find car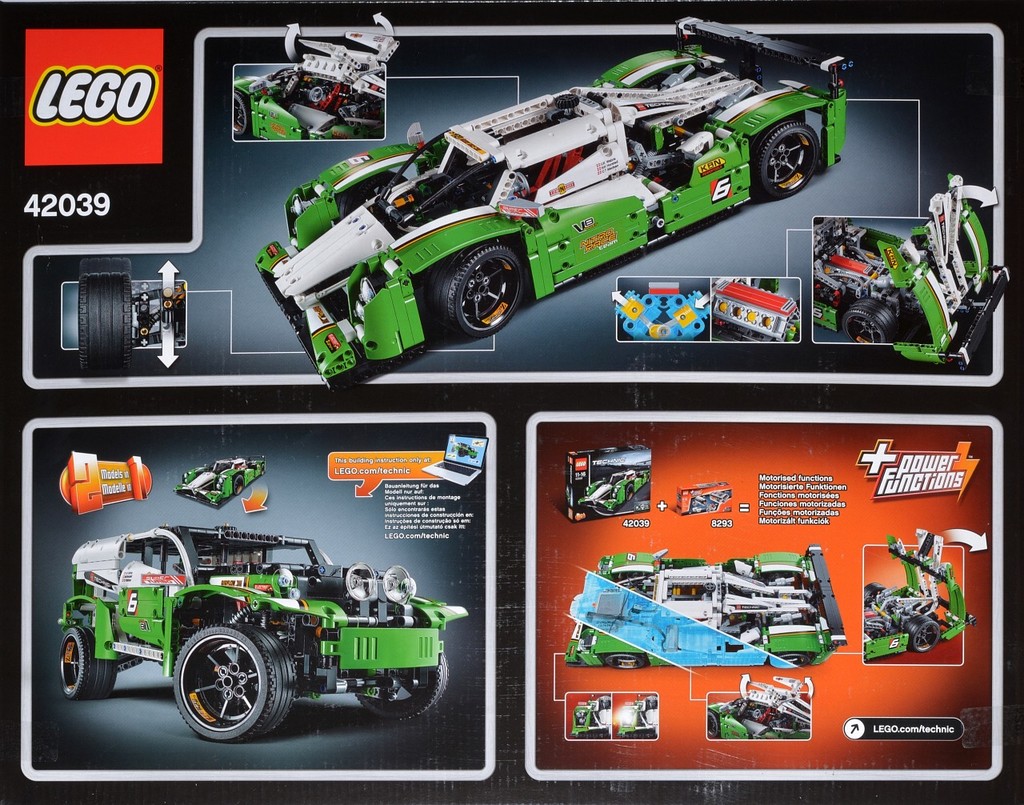
(x1=803, y1=166, x2=1017, y2=380)
